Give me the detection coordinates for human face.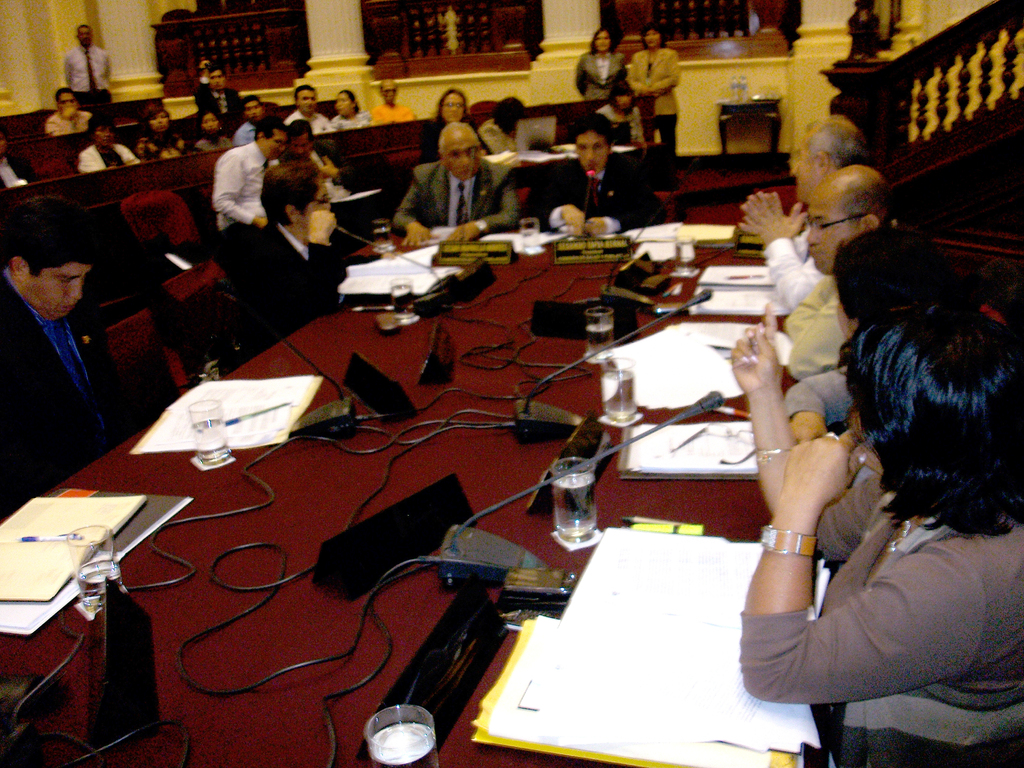
Rect(55, 93, 75, 107).
